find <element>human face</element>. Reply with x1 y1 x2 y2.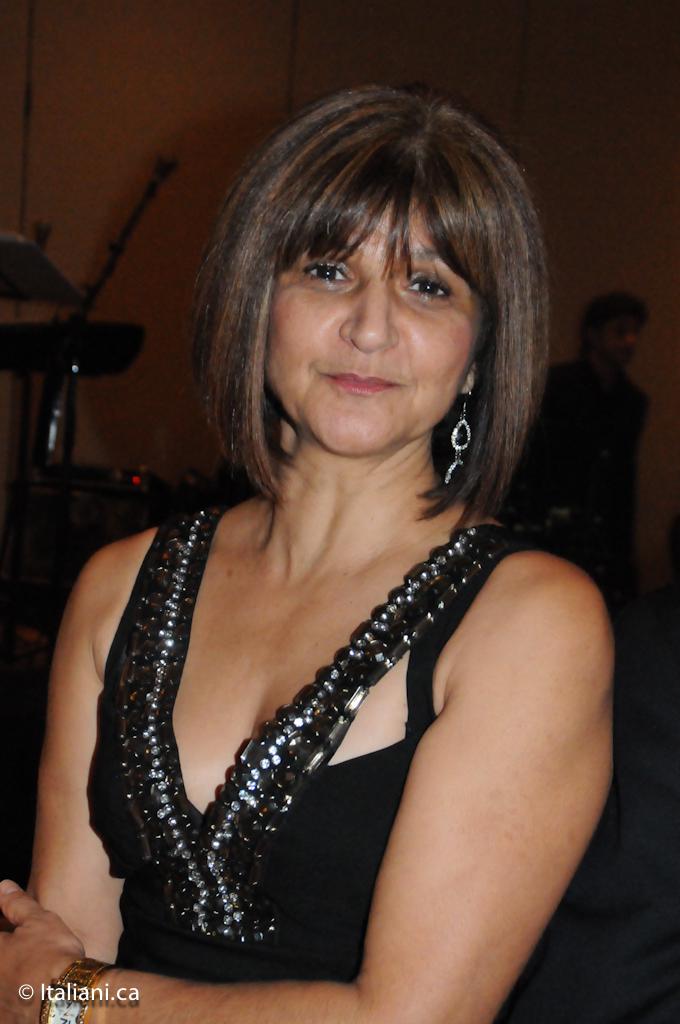
263 202 476 455.
